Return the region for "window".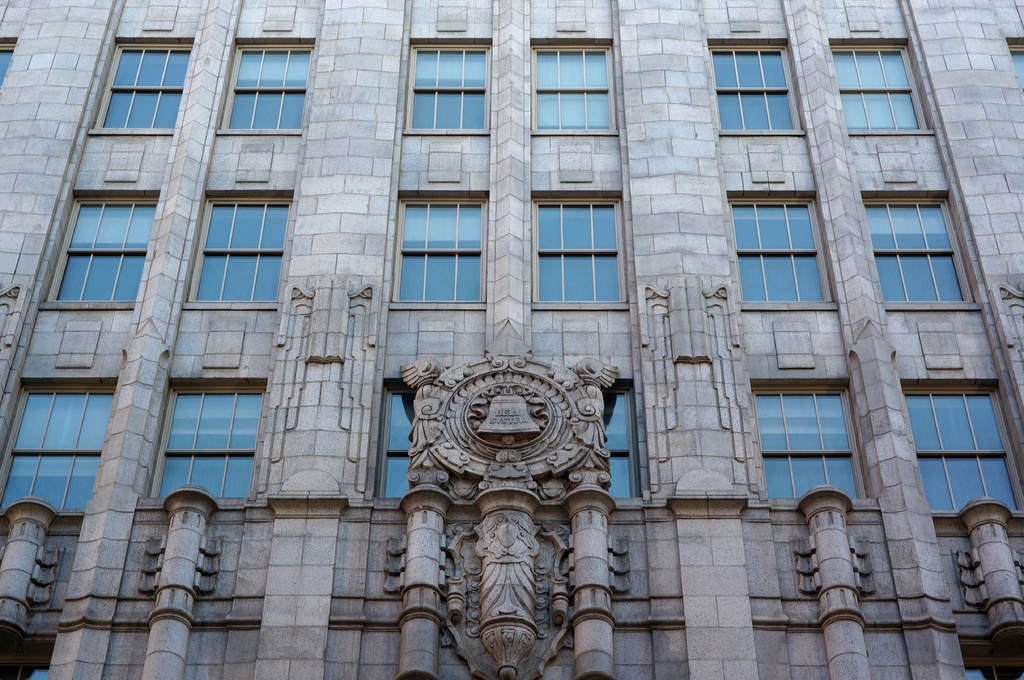
<bbox>38, 189, 160, 306</bbox>.
